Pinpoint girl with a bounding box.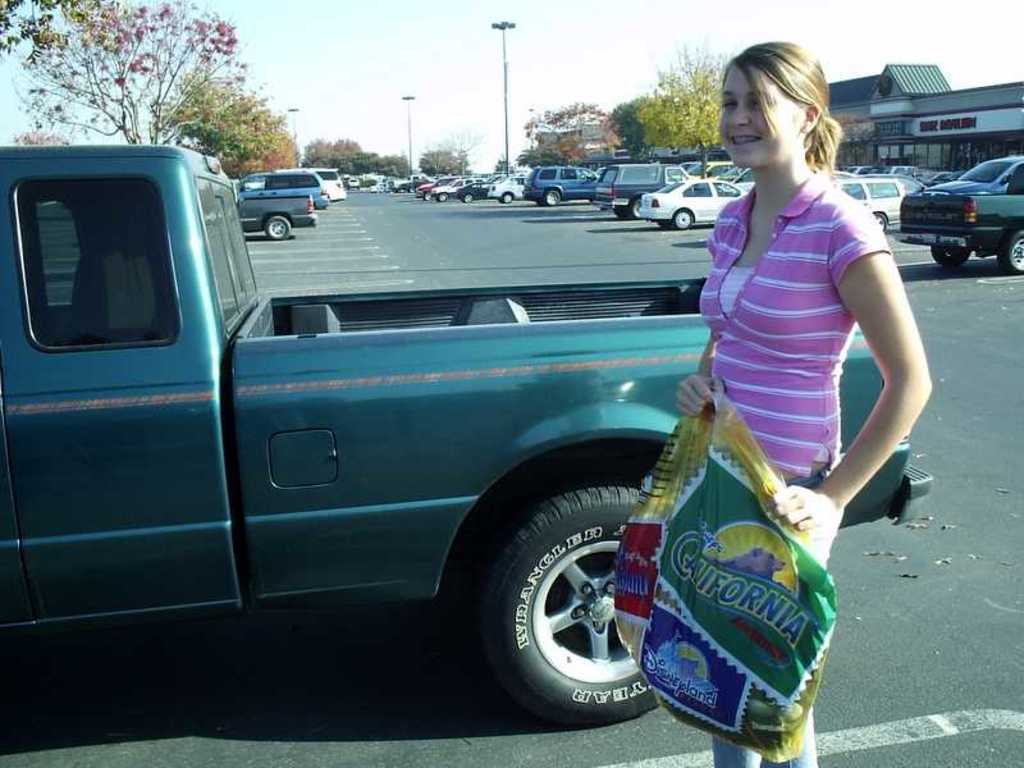
<bbox>669, 38, 933, 767</bbox>.
